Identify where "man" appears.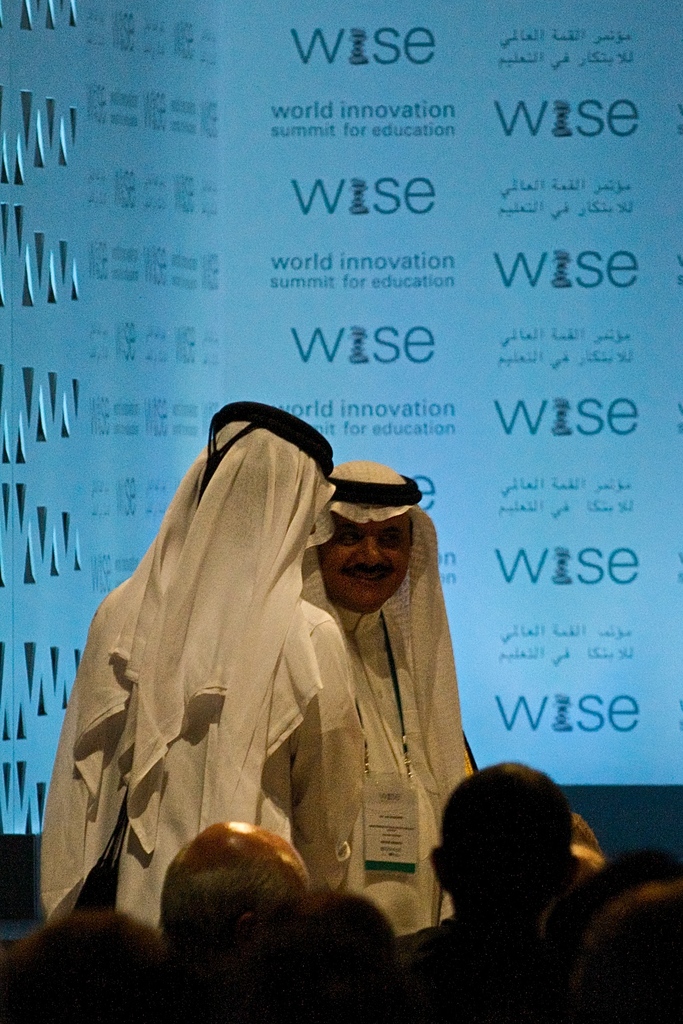
Appears at <box>309,456,478,940</box>.
